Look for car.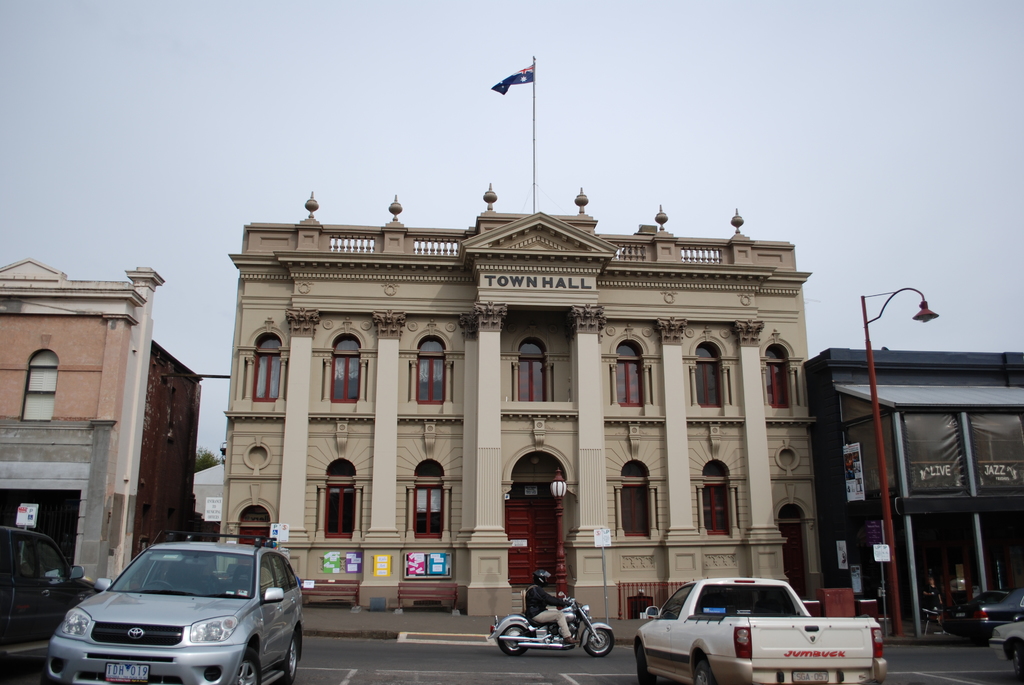
Found: region(937, 577, 1023, 640).
